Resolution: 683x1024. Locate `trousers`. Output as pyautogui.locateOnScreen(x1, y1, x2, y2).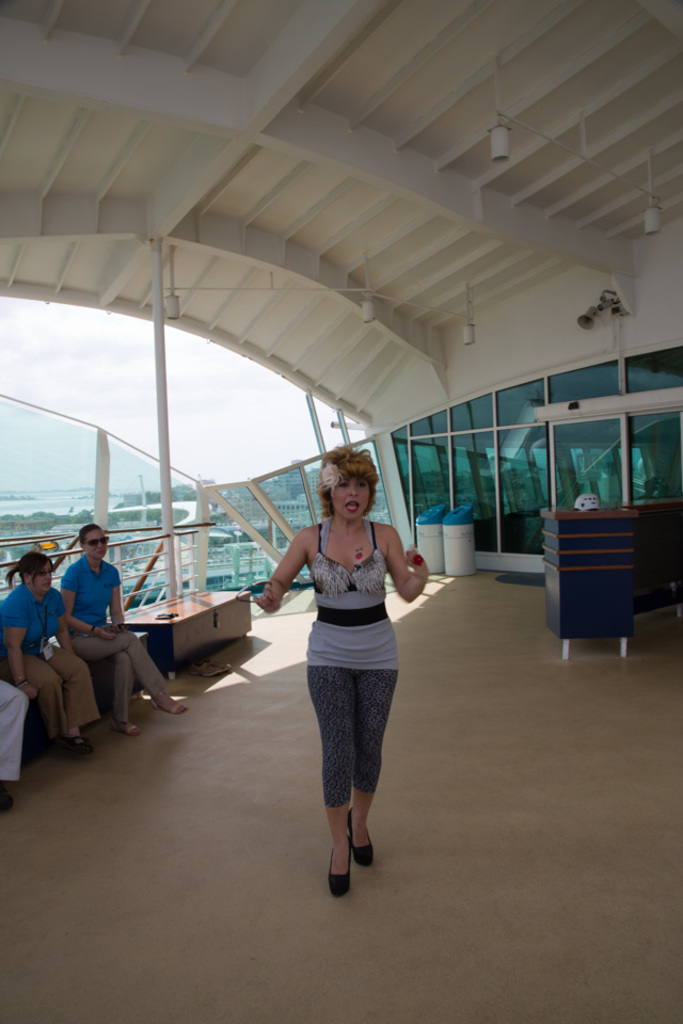
pyautogui.locateOnScreen(0, 641, 106, 740).
